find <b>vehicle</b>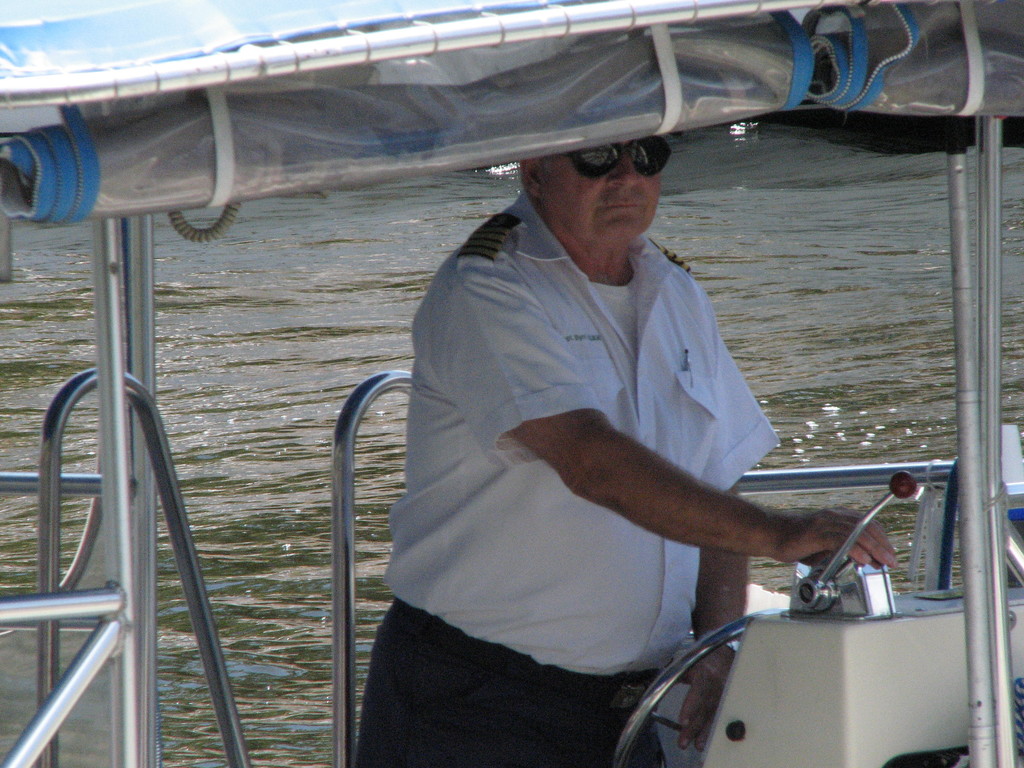
bbox=(0, 0, 1023, 767)
